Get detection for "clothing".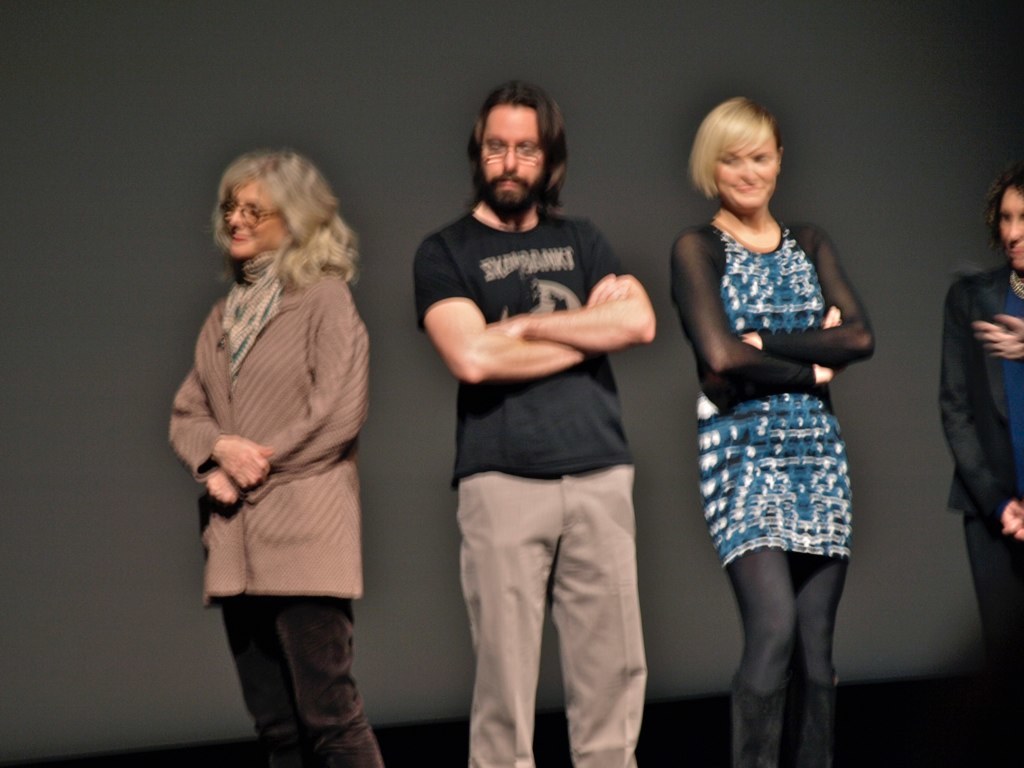
Detection: box(174, 196, 387, 735).
